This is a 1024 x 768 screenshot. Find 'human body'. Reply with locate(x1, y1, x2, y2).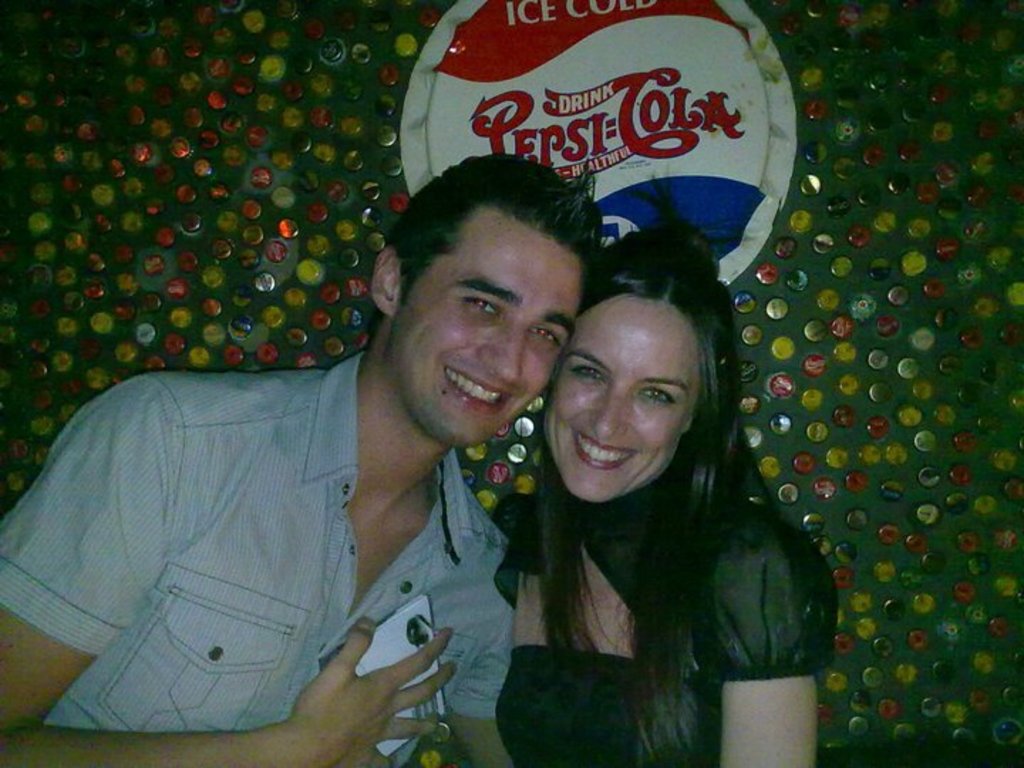
locate(74, 112, 643, 767).
